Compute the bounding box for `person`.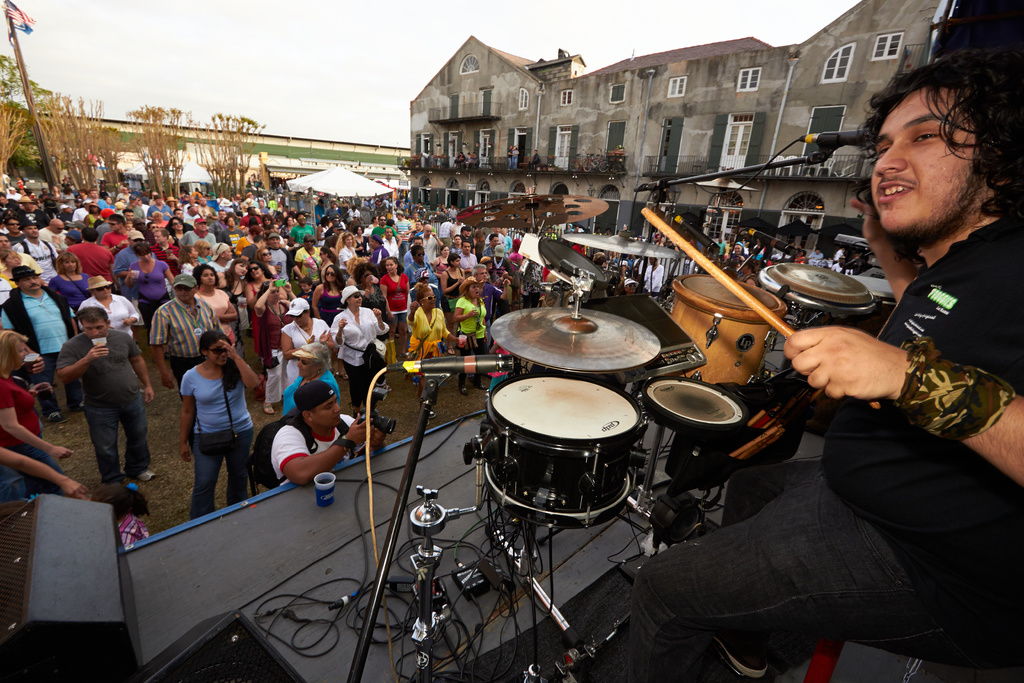
460, 241, 478, 279.
